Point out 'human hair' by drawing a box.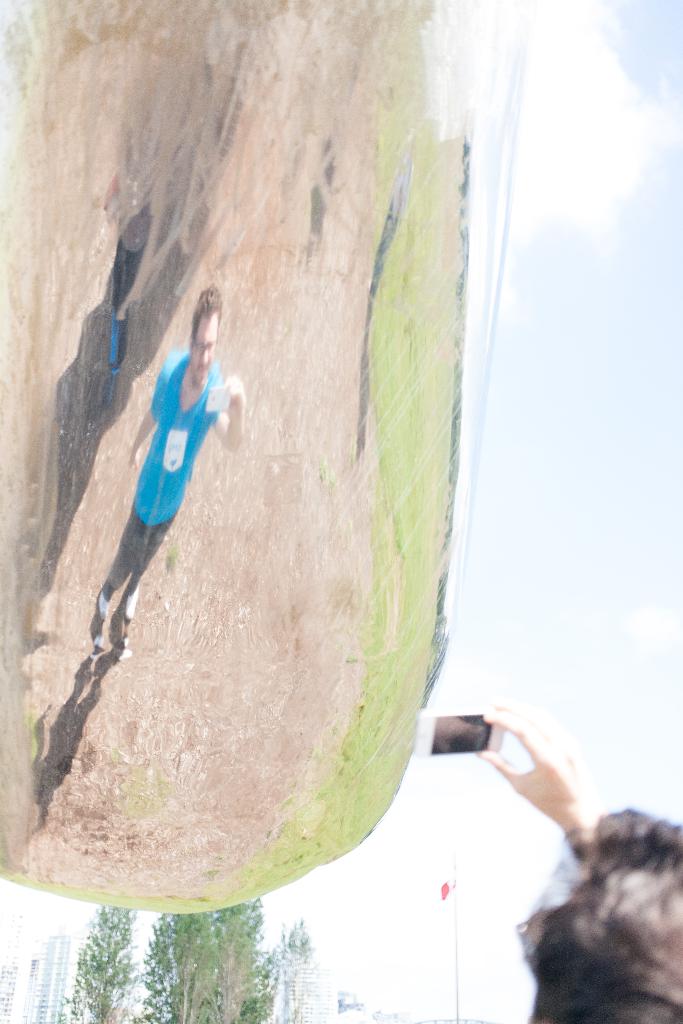
{"x1": 527, "y1": 826, "x2": 676, "y2": 1023}.
